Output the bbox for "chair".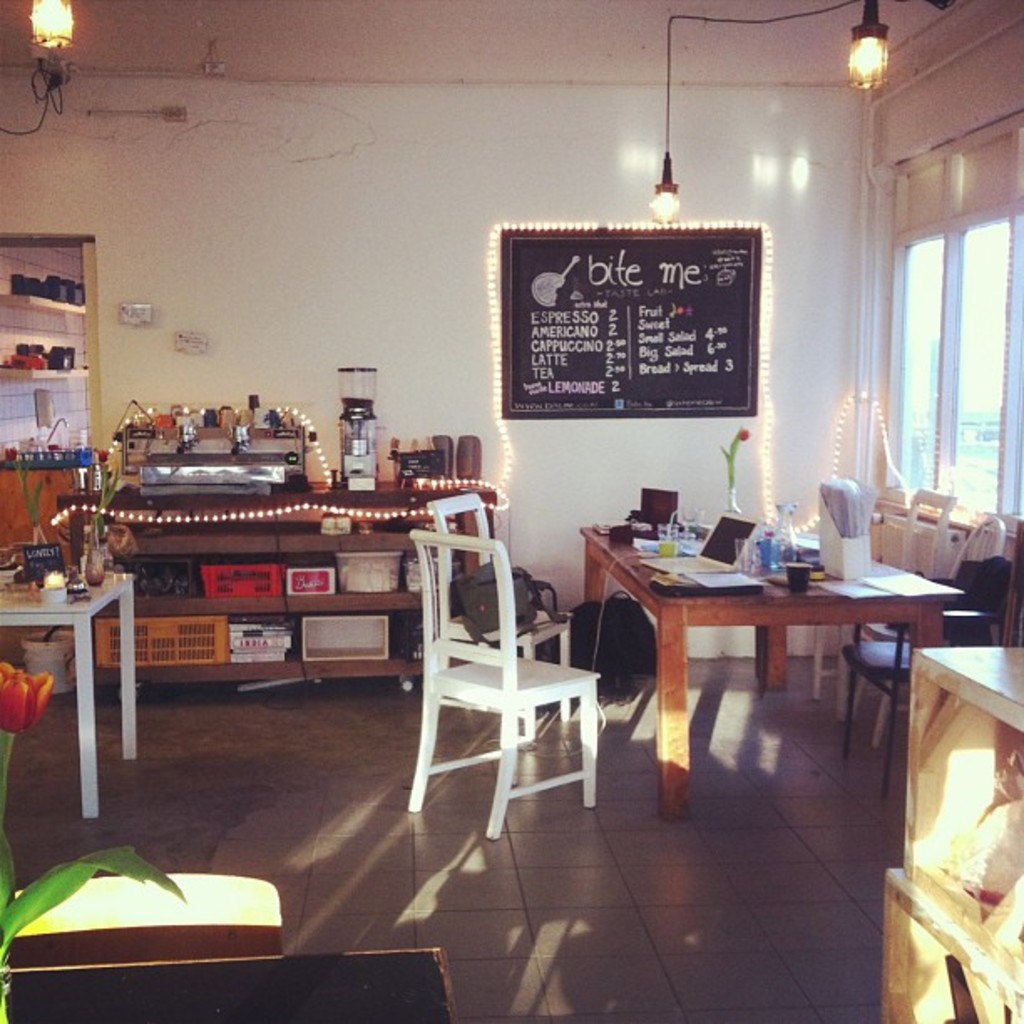
428/497/579/740.
